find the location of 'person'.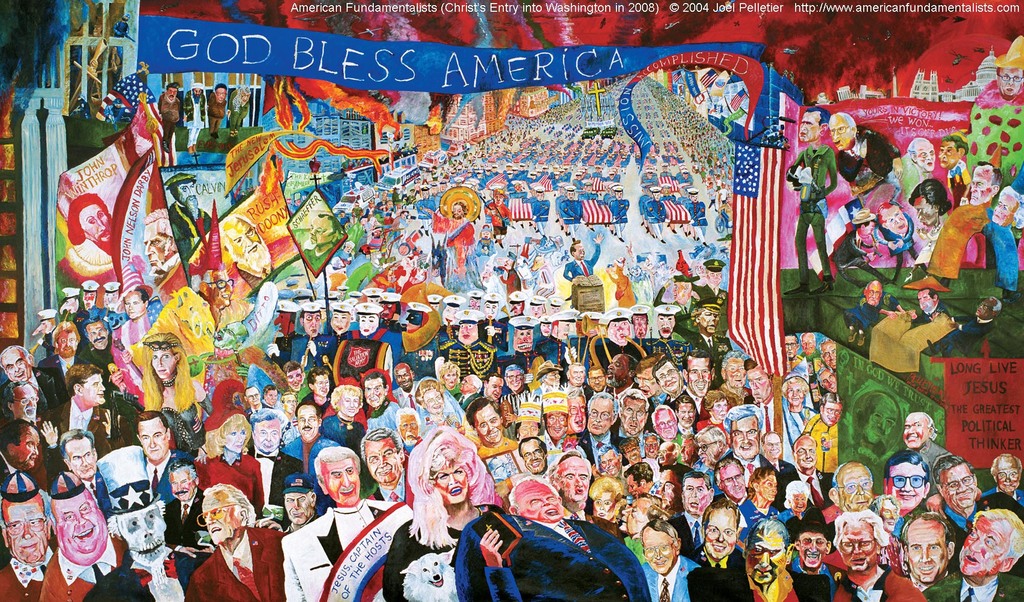
Location: <bbox>225, 88, 252, 141</bbox>.
